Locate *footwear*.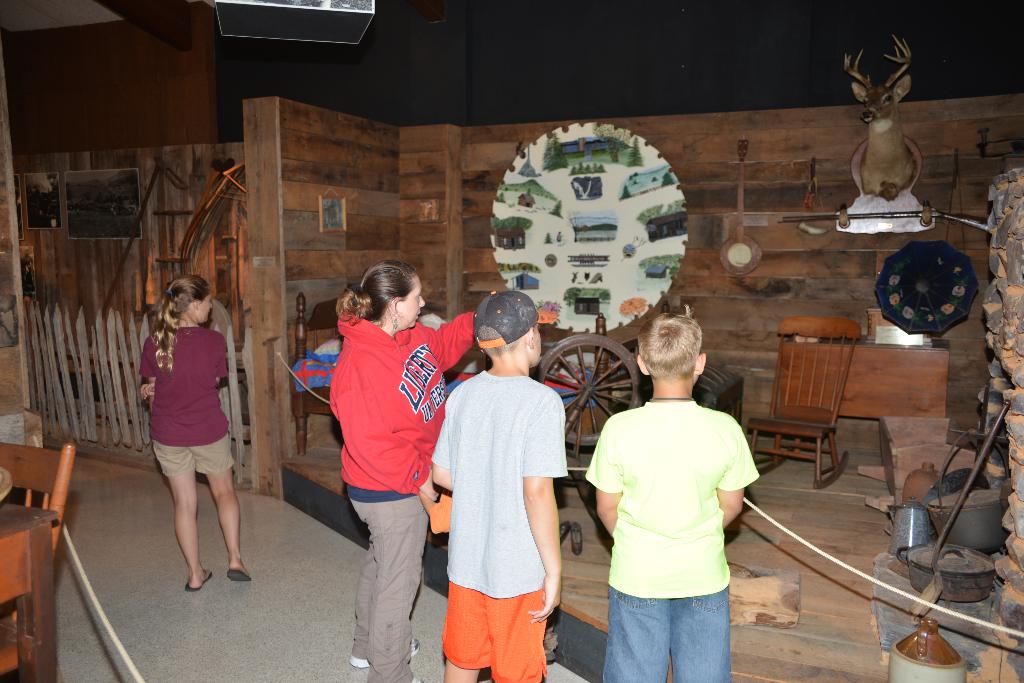
Bounding box: 353,639,426,666.
